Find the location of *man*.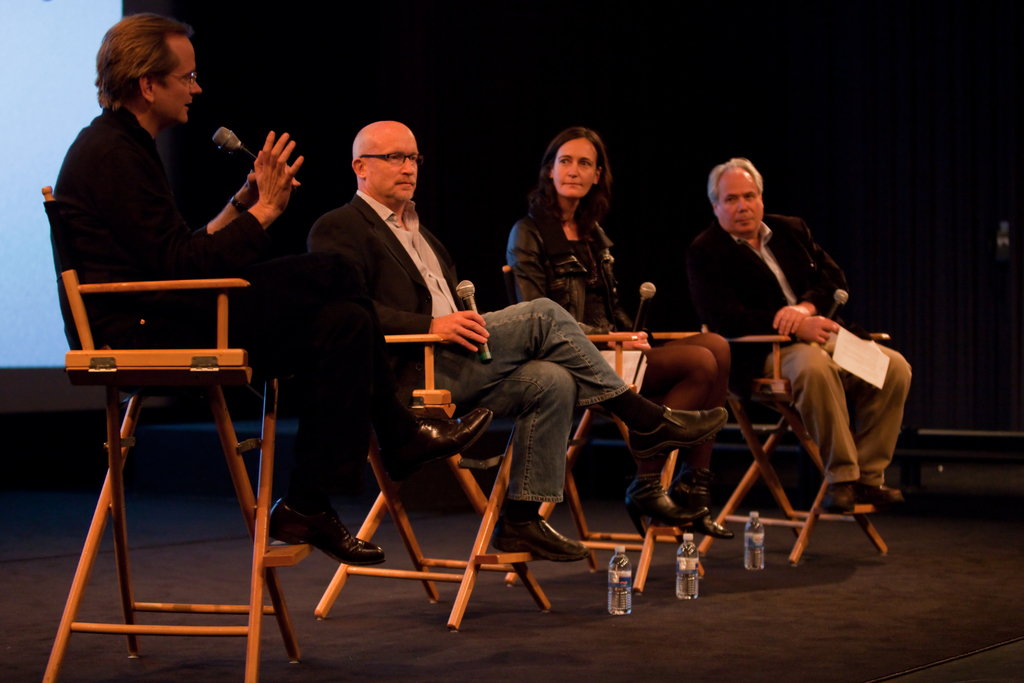
Location: (45, 9, 493, 567).
